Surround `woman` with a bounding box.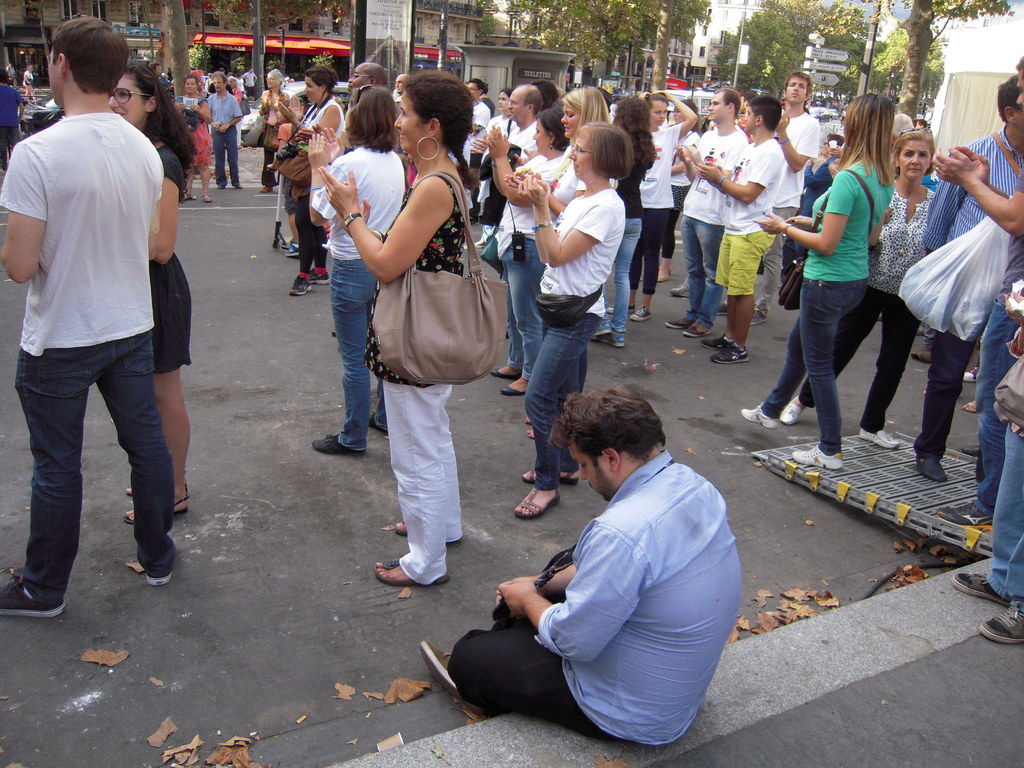
<region>634, 89, 703, 317</region>.
